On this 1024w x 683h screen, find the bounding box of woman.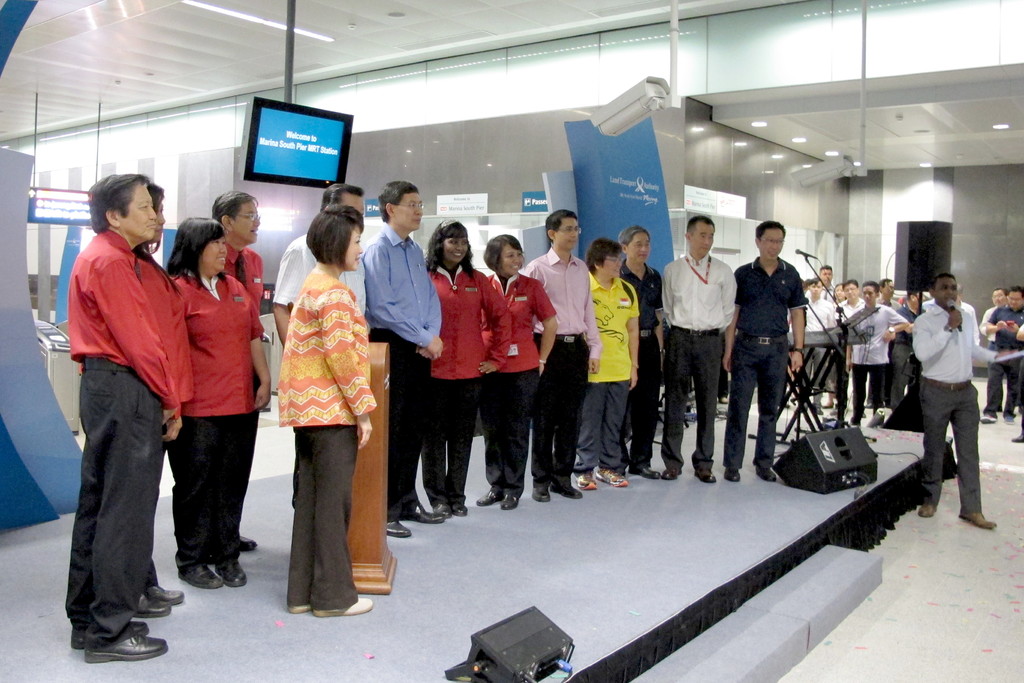
Bounding box: <bbox>837, 284, 842, 300</bbox>.
